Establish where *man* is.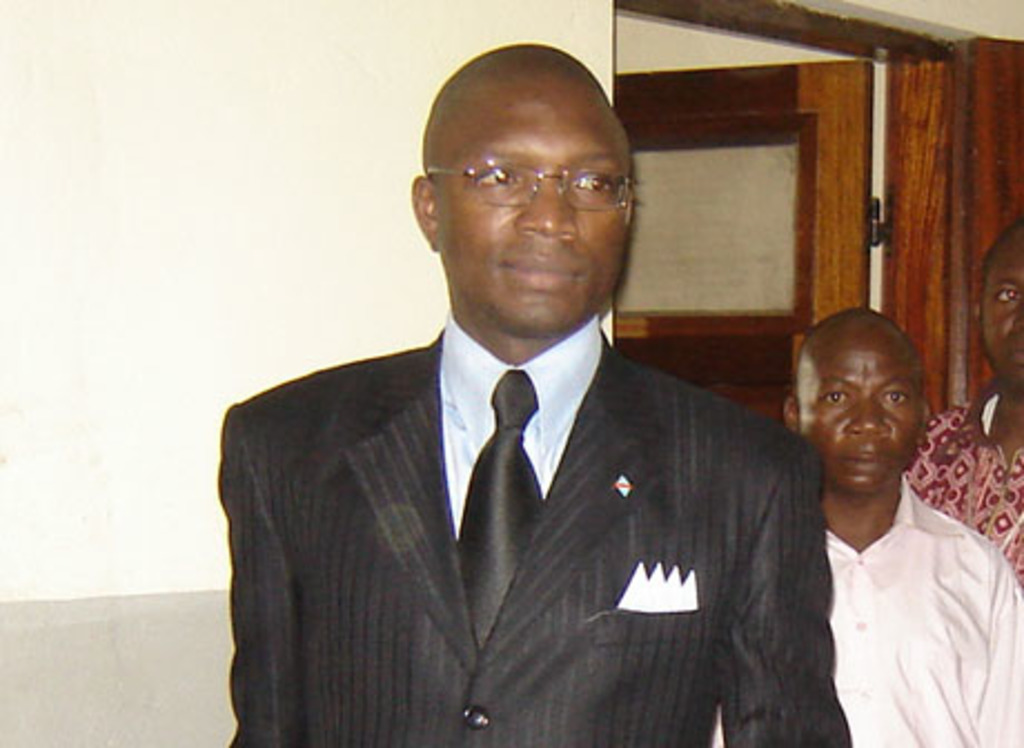
Established at [715, 305, 1022, 746].
